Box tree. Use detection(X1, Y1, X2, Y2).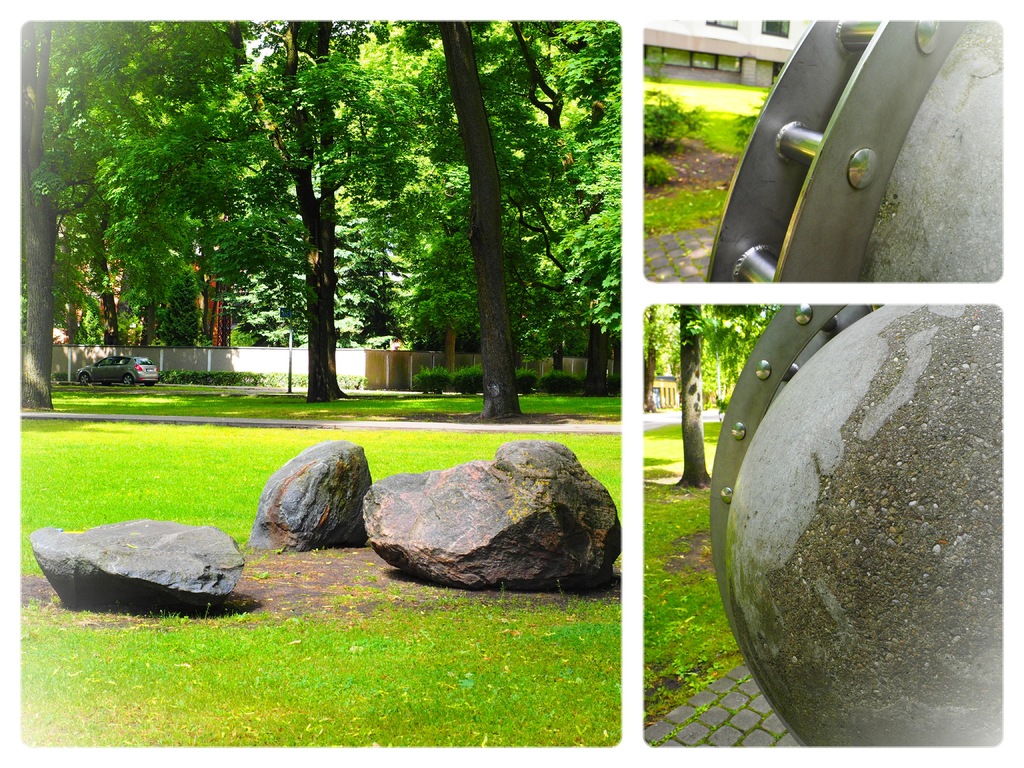
detection(641, 307, 785, 495).
